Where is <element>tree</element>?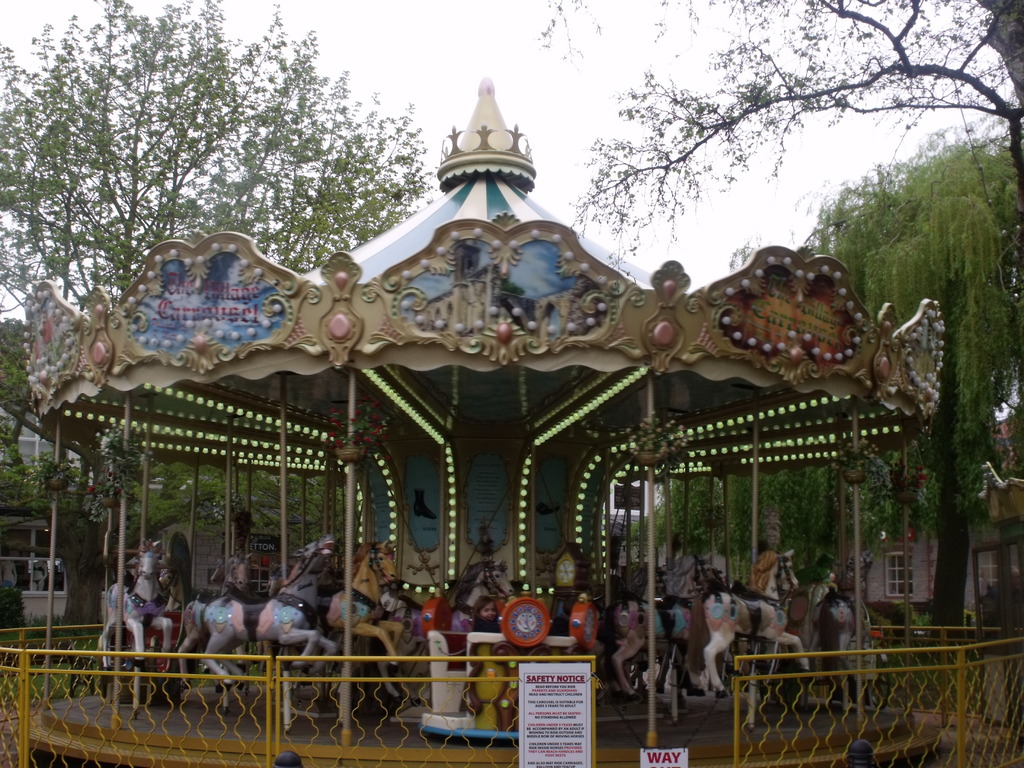
[left=550, top=0, right=1022, bottom=302].
